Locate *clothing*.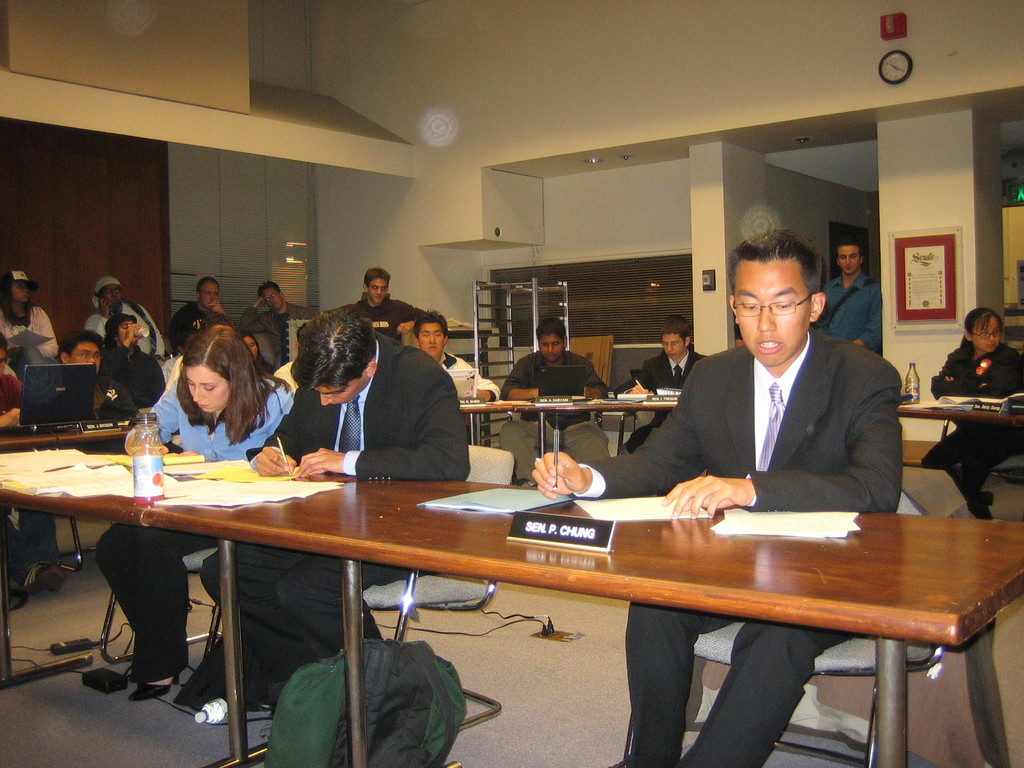
Bounding box: <box>568,329,895,767</box>.
